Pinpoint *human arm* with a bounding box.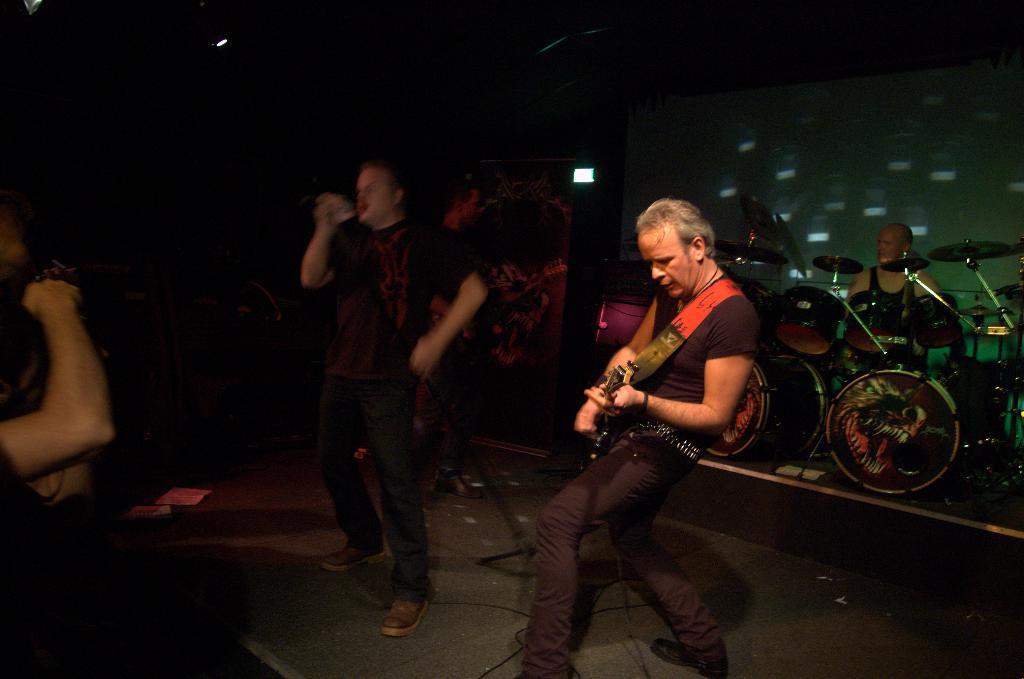
bbox=(592, 323, 753, 436).
